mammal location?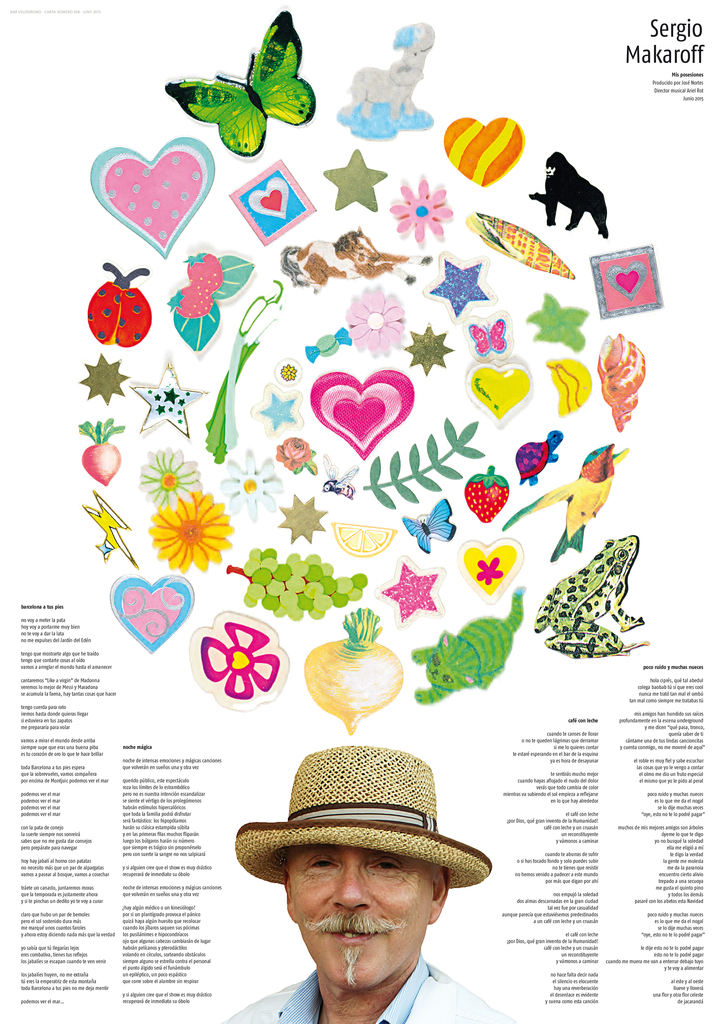
left=217, top=748, right=514, bottom=1023
